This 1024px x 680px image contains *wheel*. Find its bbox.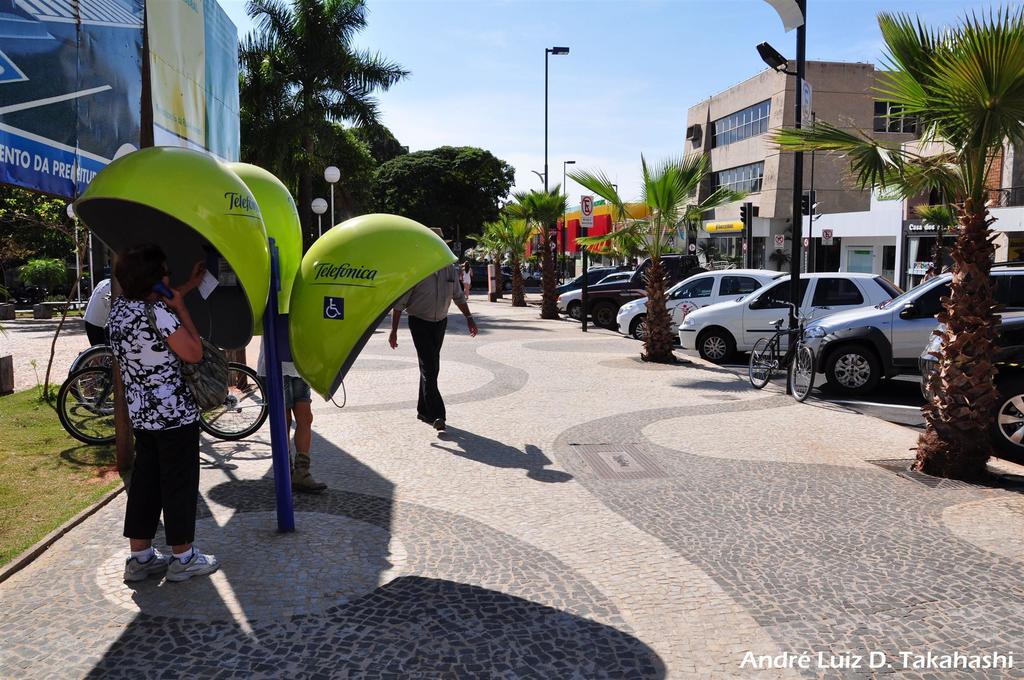
rect(990, 370, 1023, 457).
